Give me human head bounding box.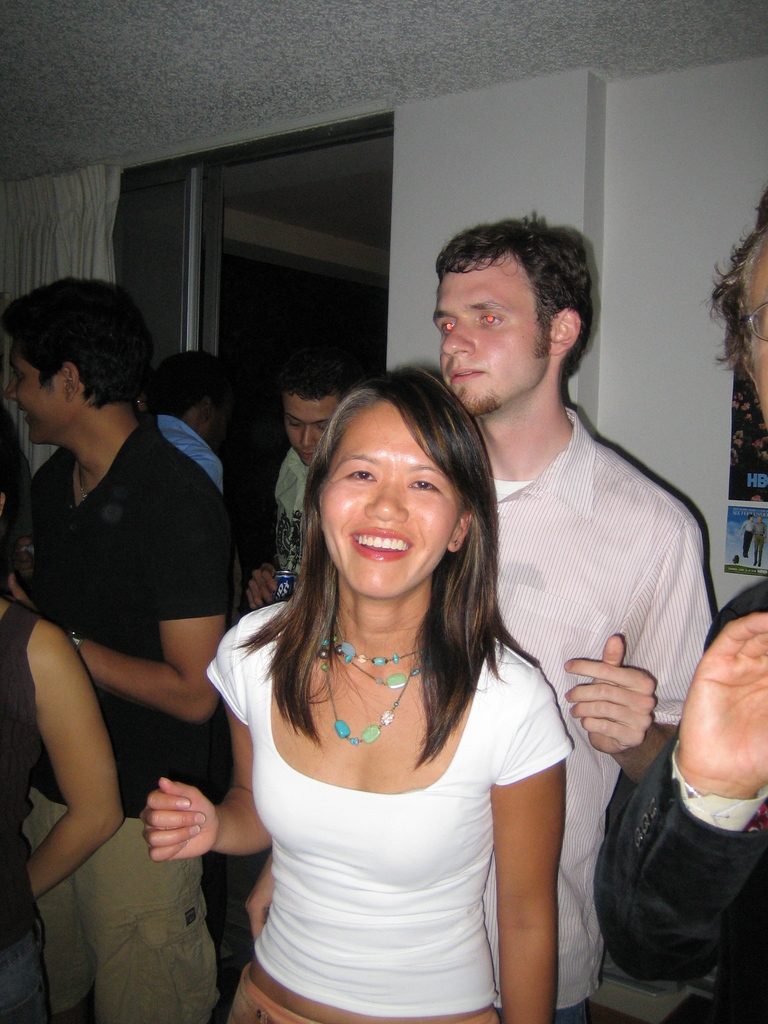
[0, 273, 156, 449].
